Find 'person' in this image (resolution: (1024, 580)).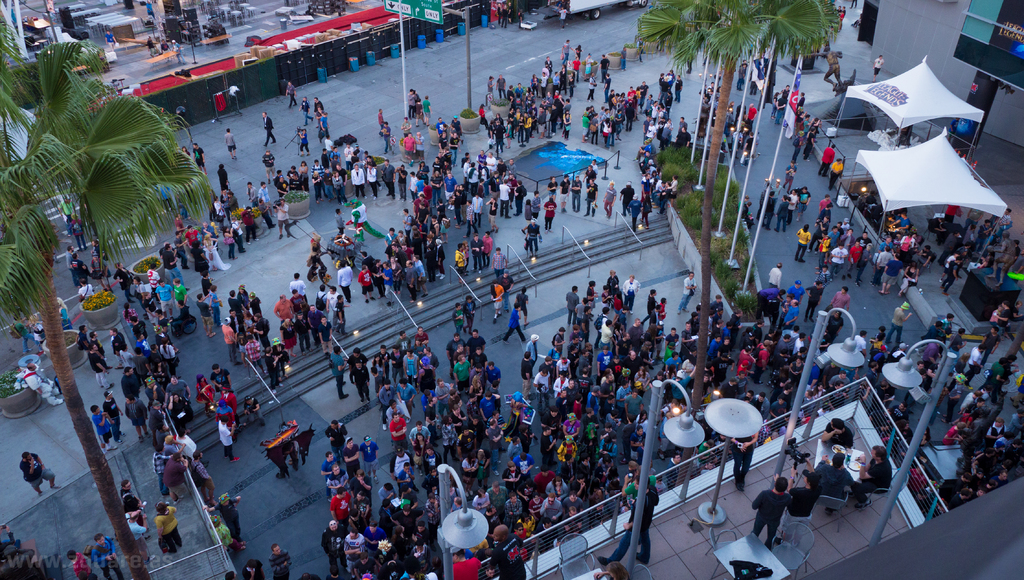
region(156, 499, 186, 556).
